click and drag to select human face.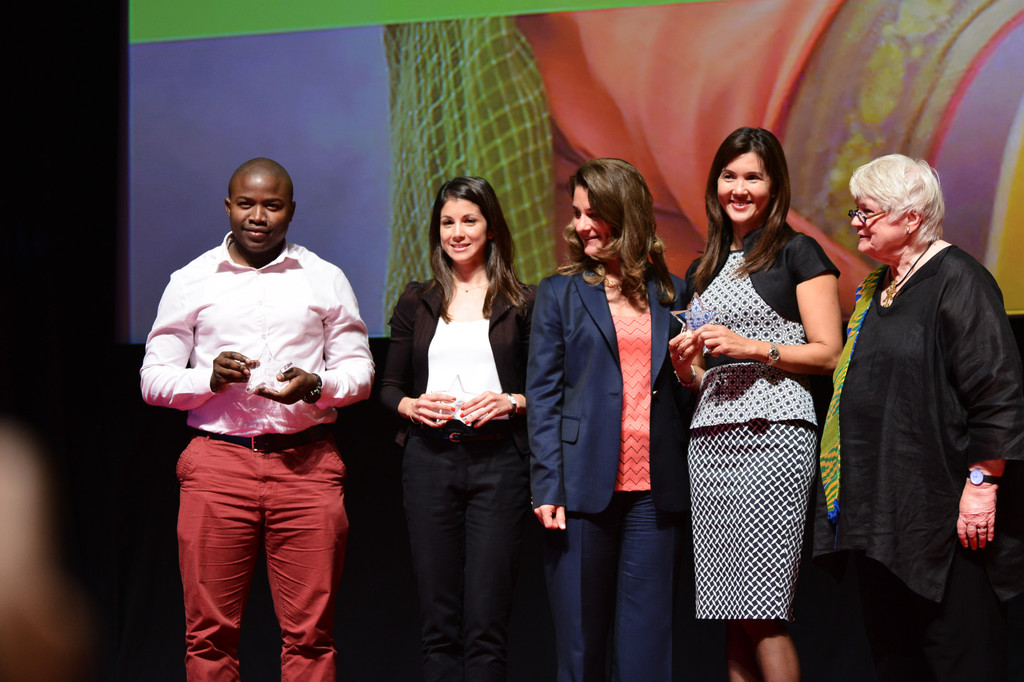
Selection: 852/199/908/257.
